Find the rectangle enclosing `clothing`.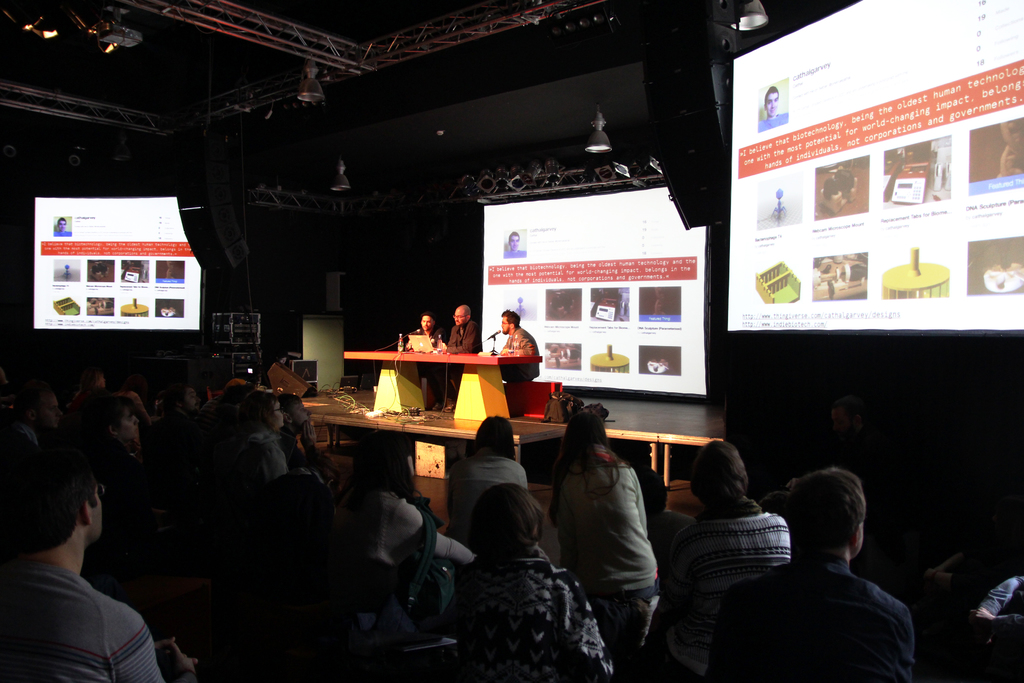
pyautogui.locateOnScreen(335, 486, 476, 639).
